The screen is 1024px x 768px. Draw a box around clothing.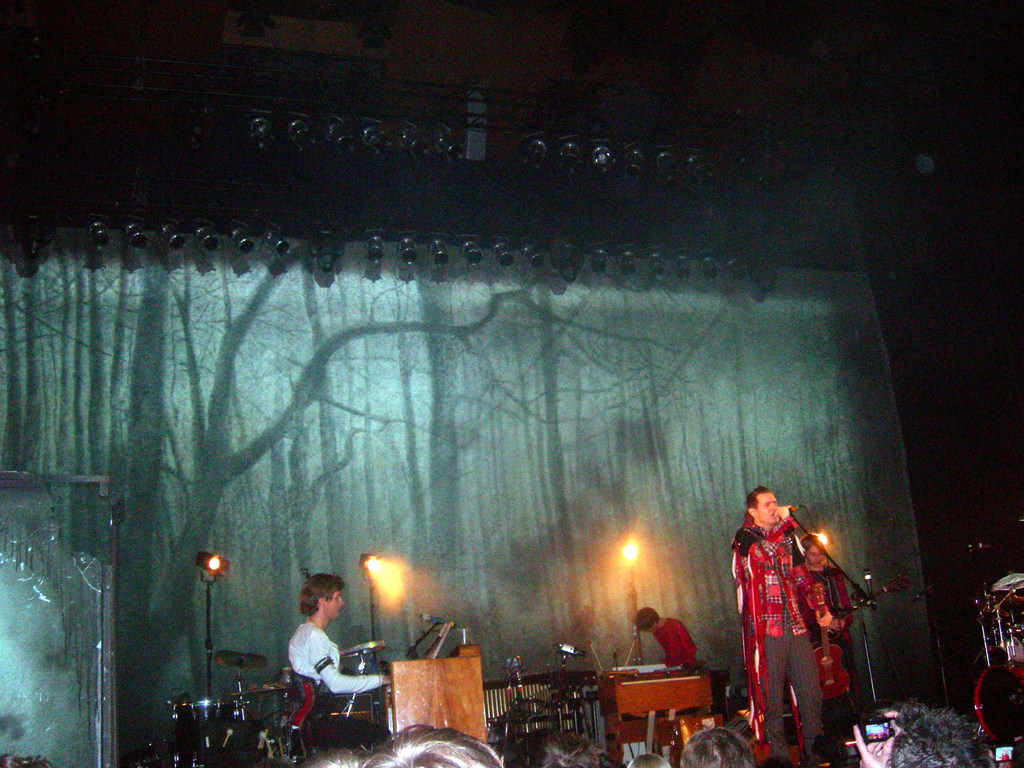
Rect(653, 620, 694, 676).
